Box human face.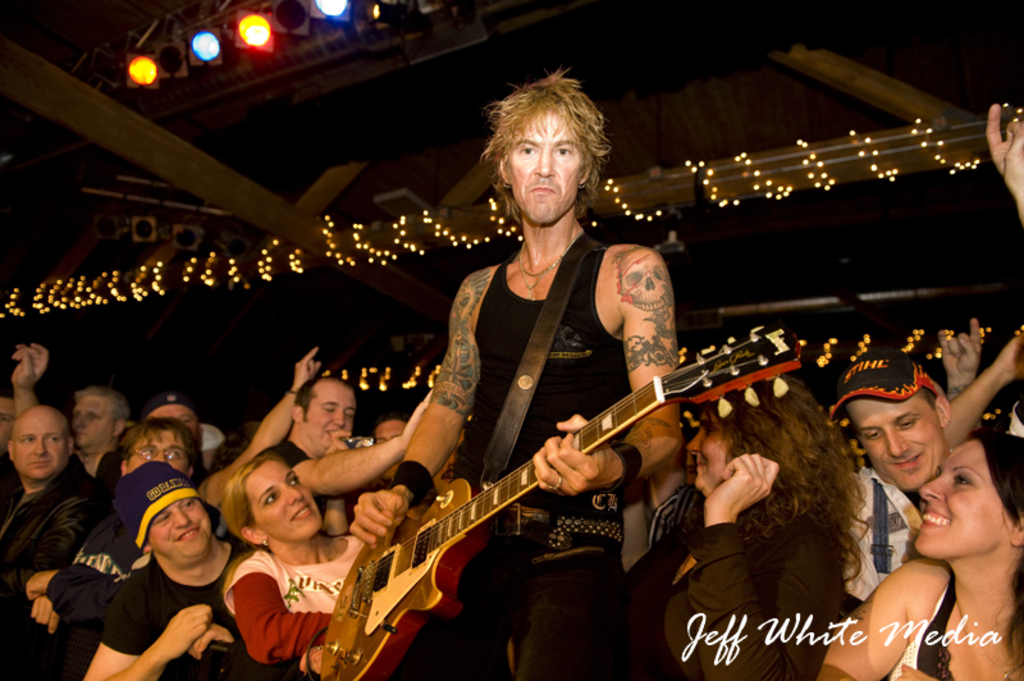
bbox=[306, 375, 365, 448].
